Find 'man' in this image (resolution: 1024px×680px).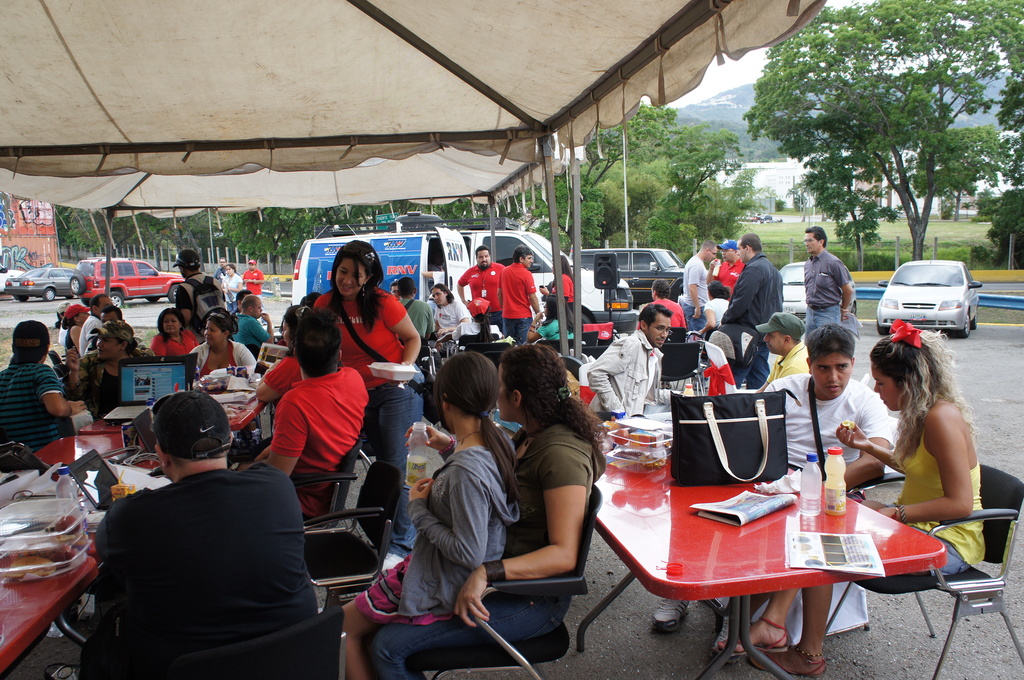
[169,247,230,346].
